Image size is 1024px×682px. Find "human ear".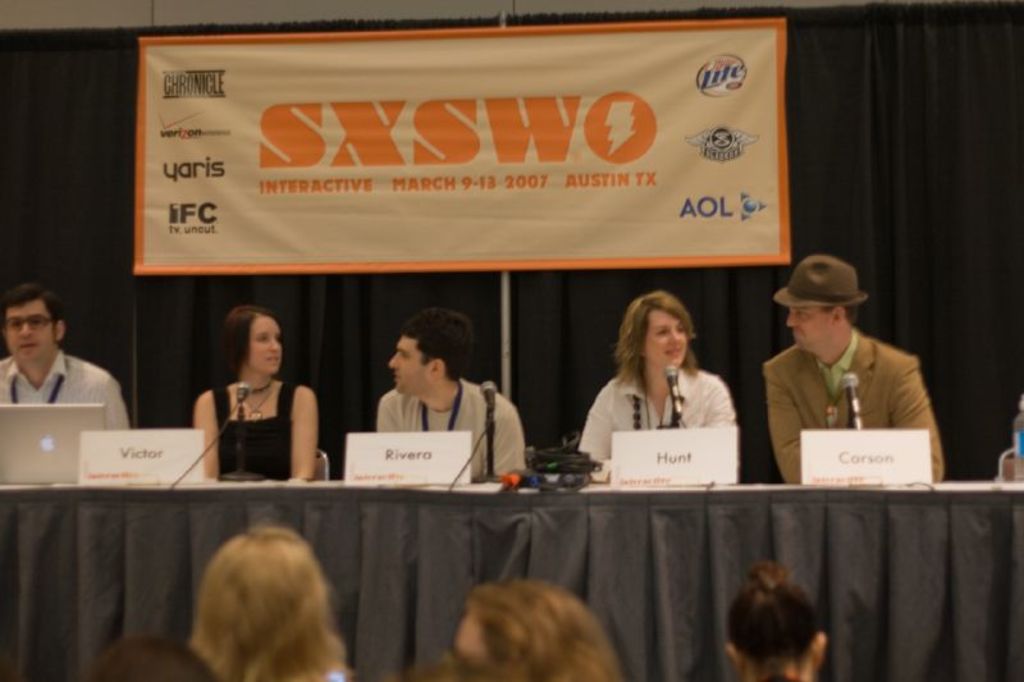
select_region(832, 306, 845, 325).
